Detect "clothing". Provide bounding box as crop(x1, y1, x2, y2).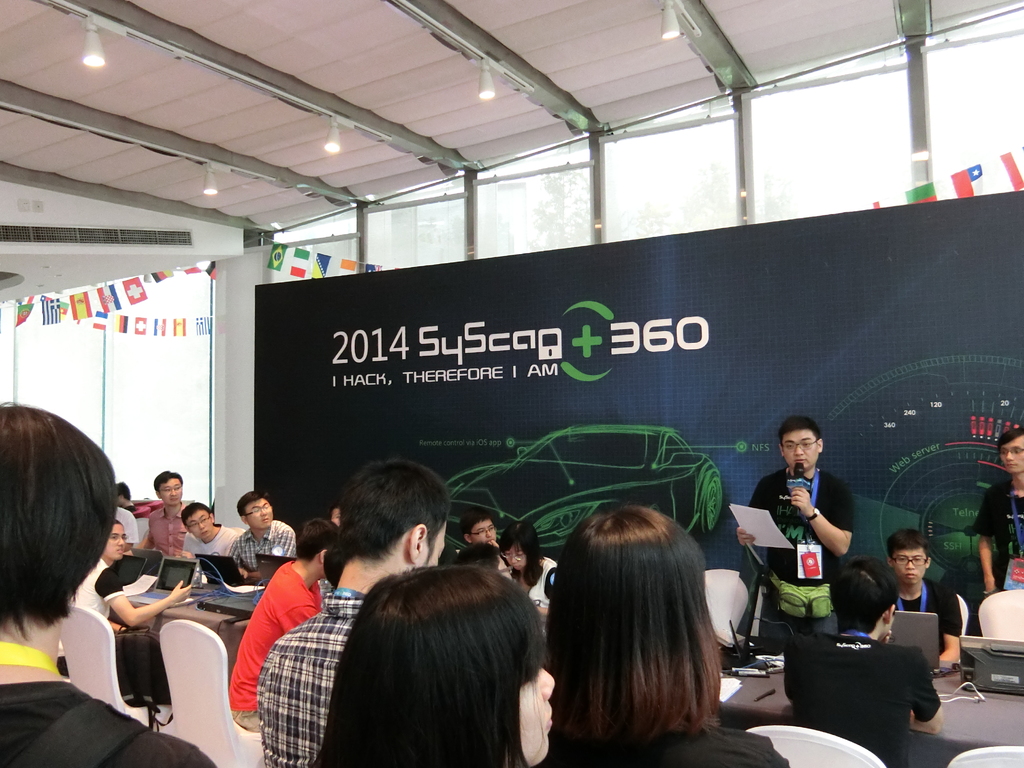
crop(216, 553, 303, 726).
